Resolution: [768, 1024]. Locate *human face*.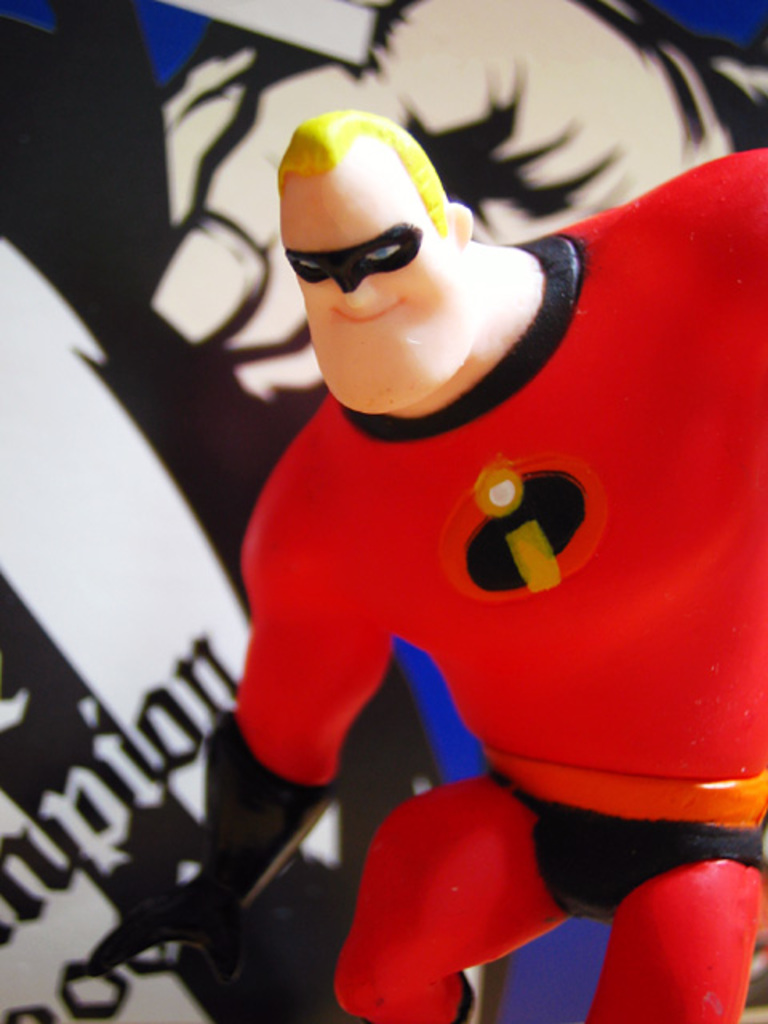
270,158,466,414.
